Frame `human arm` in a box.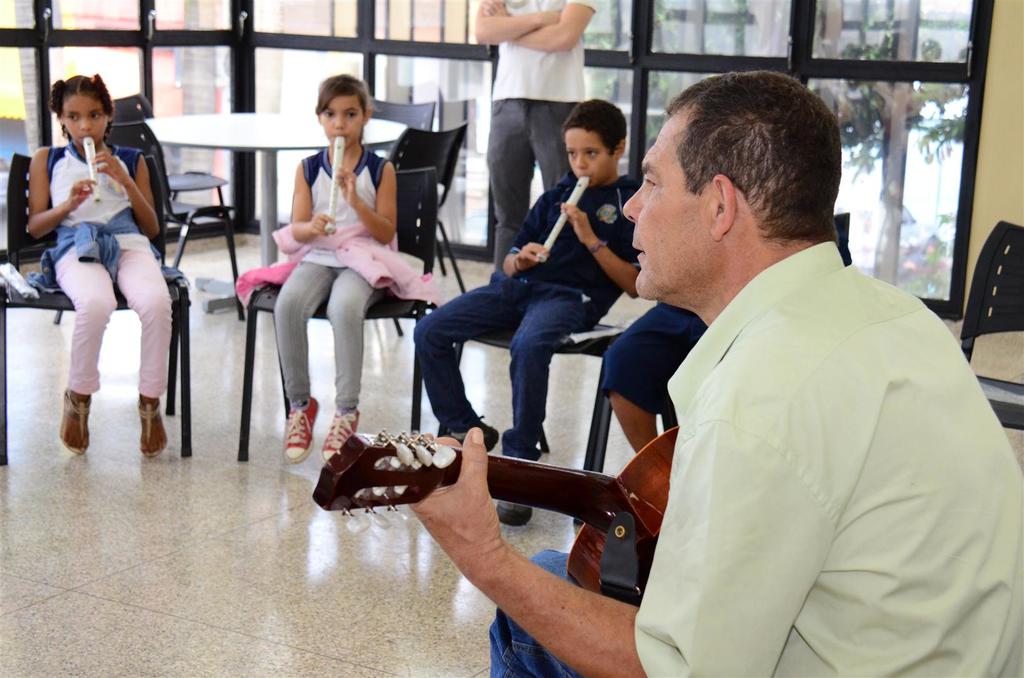
{"x1": 408, "y1": 403, "x2": 829, "y2": 677}.
